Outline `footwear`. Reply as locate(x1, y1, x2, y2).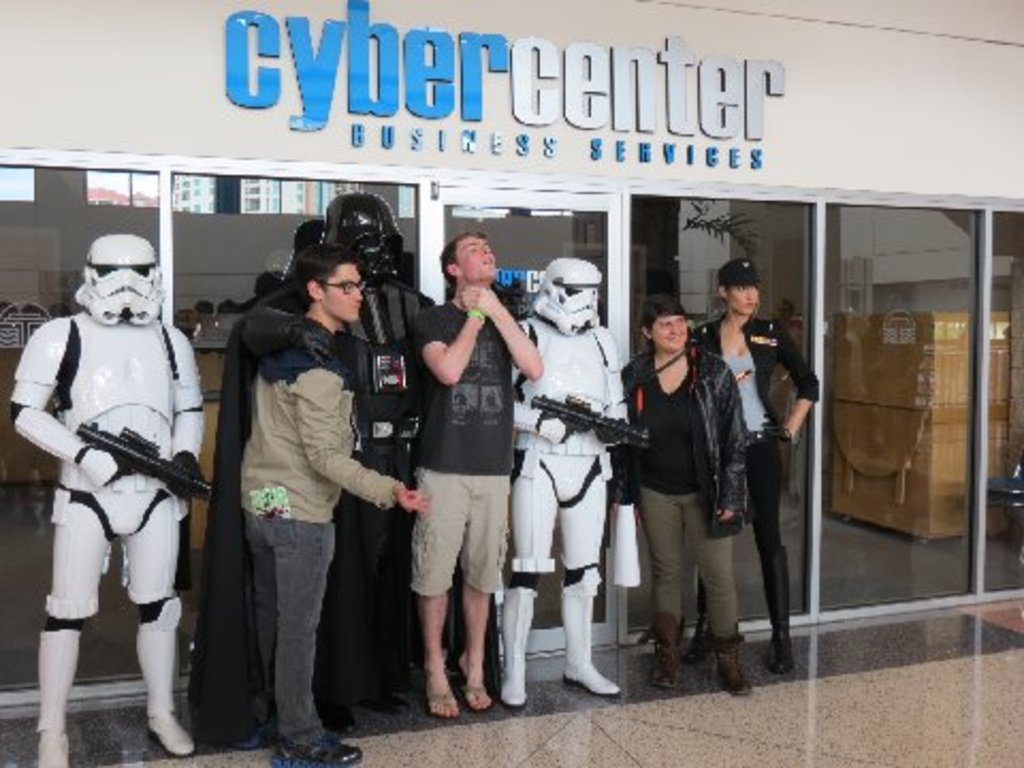
locate(497, 587, 544, 706).
